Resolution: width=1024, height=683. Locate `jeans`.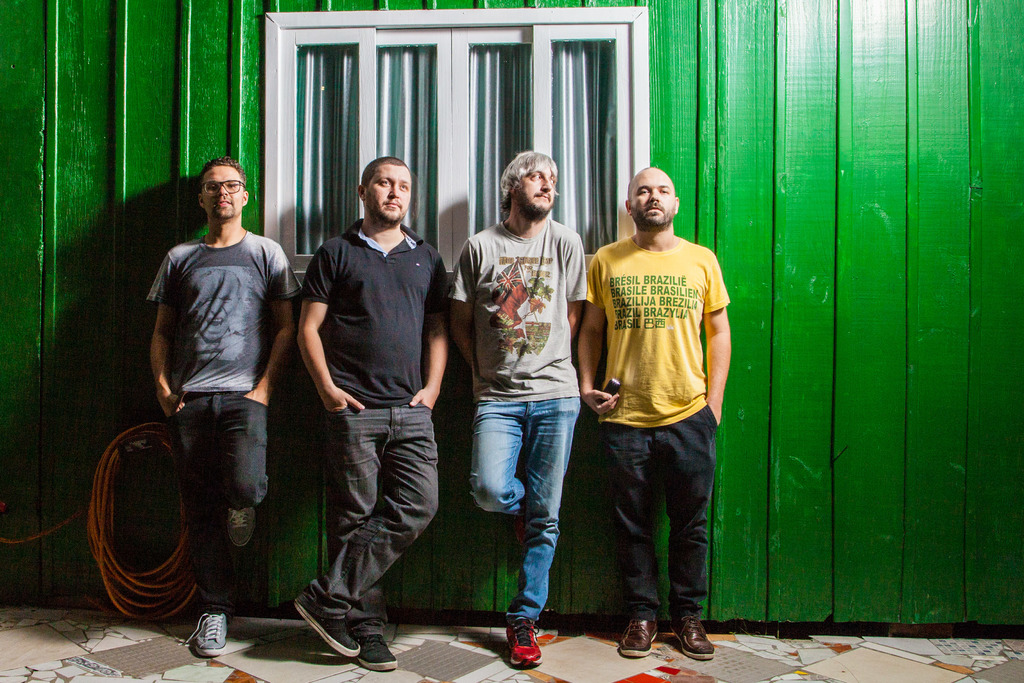
(600,402,719,623).
